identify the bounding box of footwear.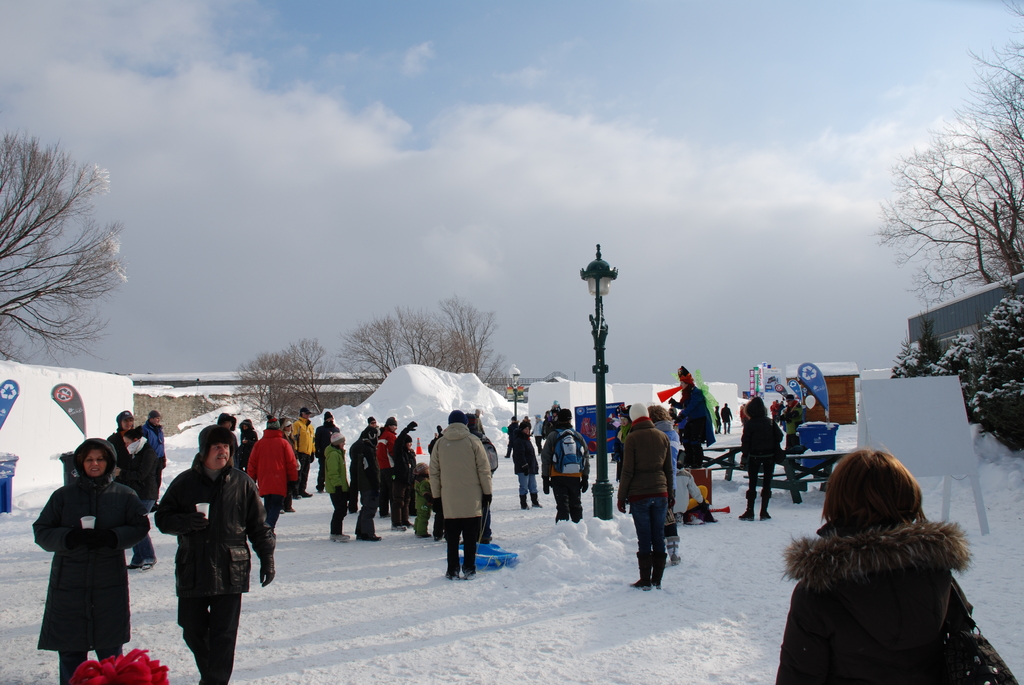
bbox(127, 562, 138, 570).
